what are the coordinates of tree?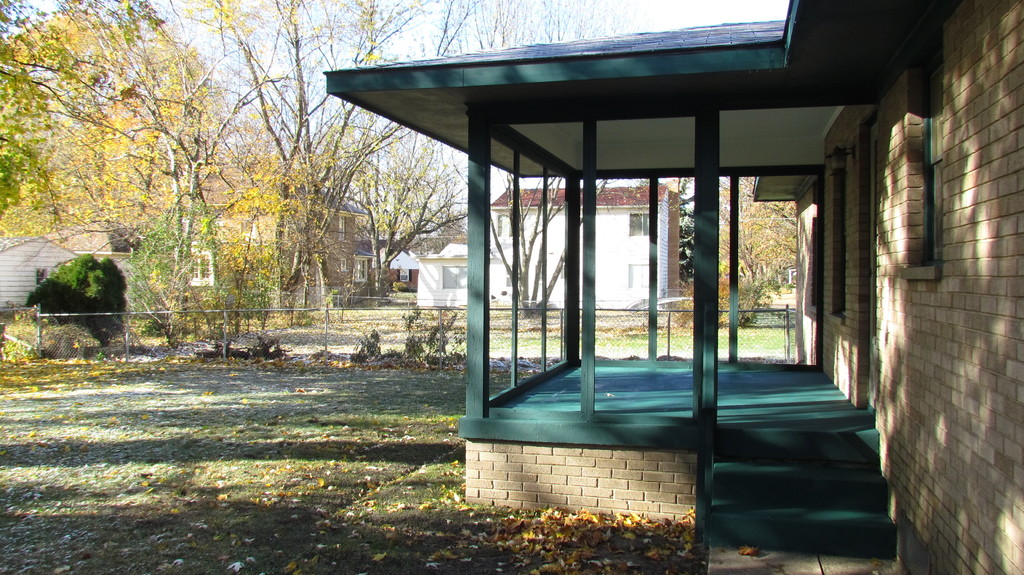
bbox=[0, 0, 681, 337].
